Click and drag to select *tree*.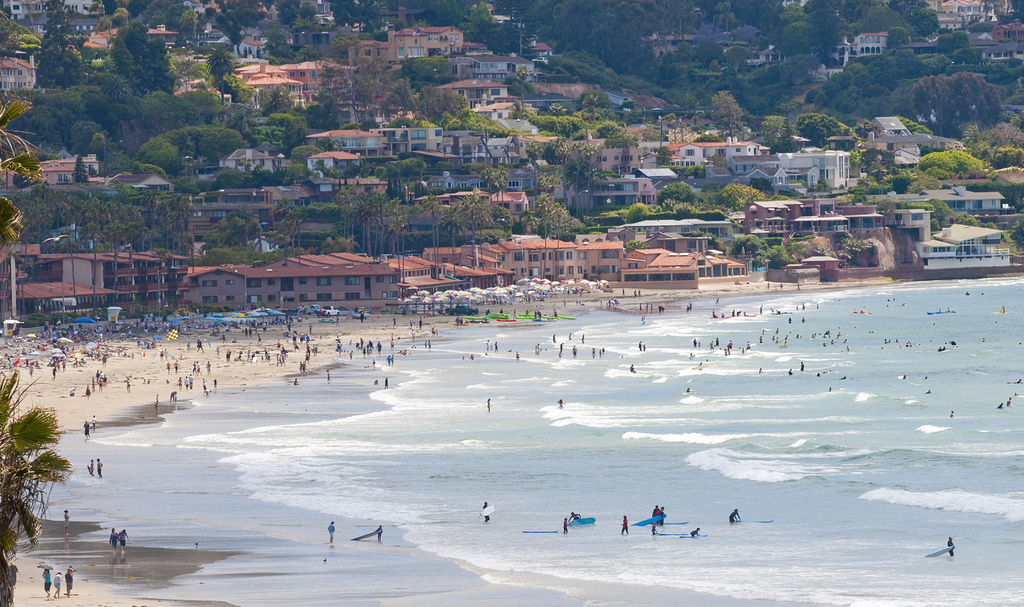
Selection: left=555, top=136, right=568, bottom=206.
